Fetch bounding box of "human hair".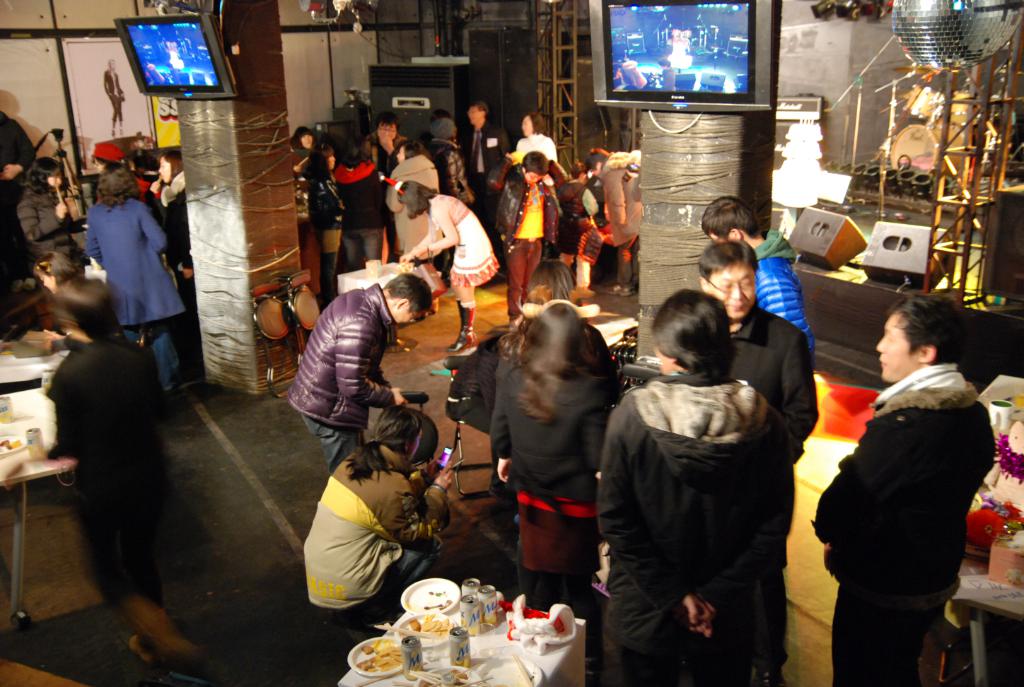
Bbox: bbox=(702, 196, 761, 242).
